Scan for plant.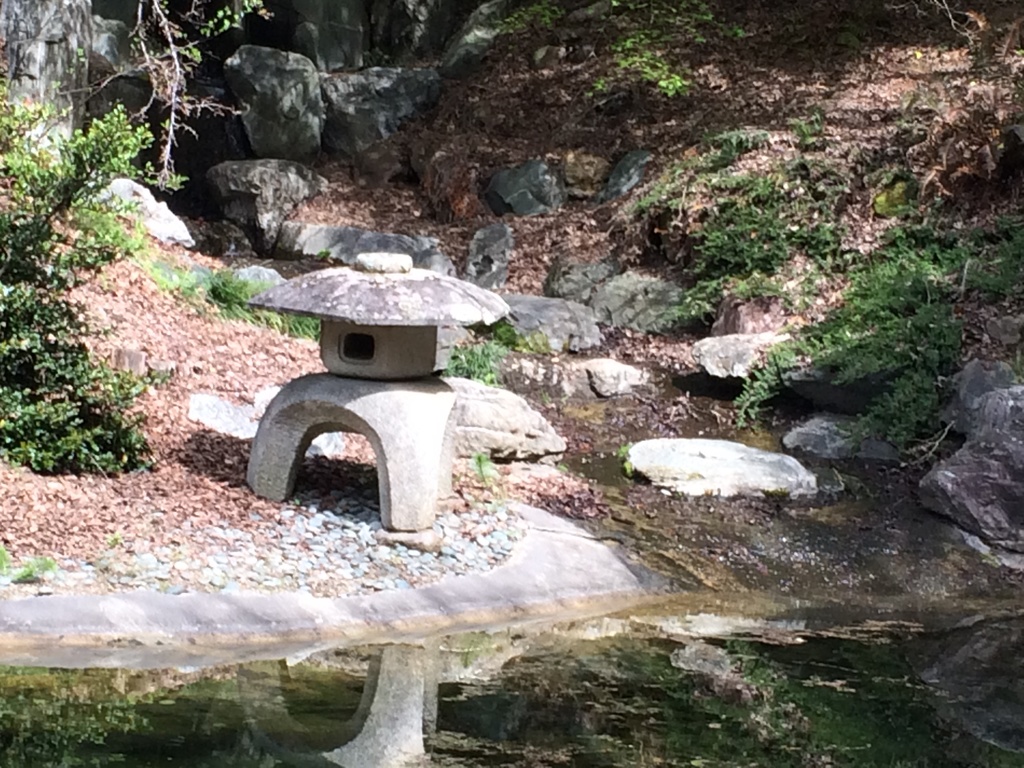
Scan result: [0, 29, 189, 475].
